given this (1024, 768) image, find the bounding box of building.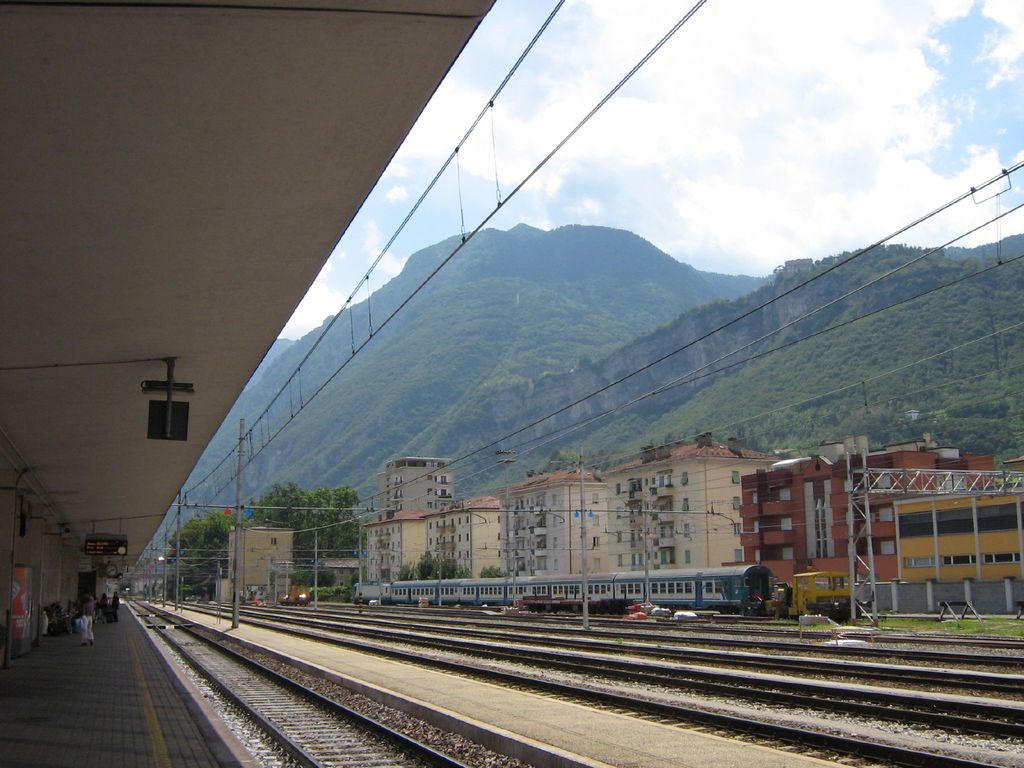
locate(317, 560, 355, 593).
